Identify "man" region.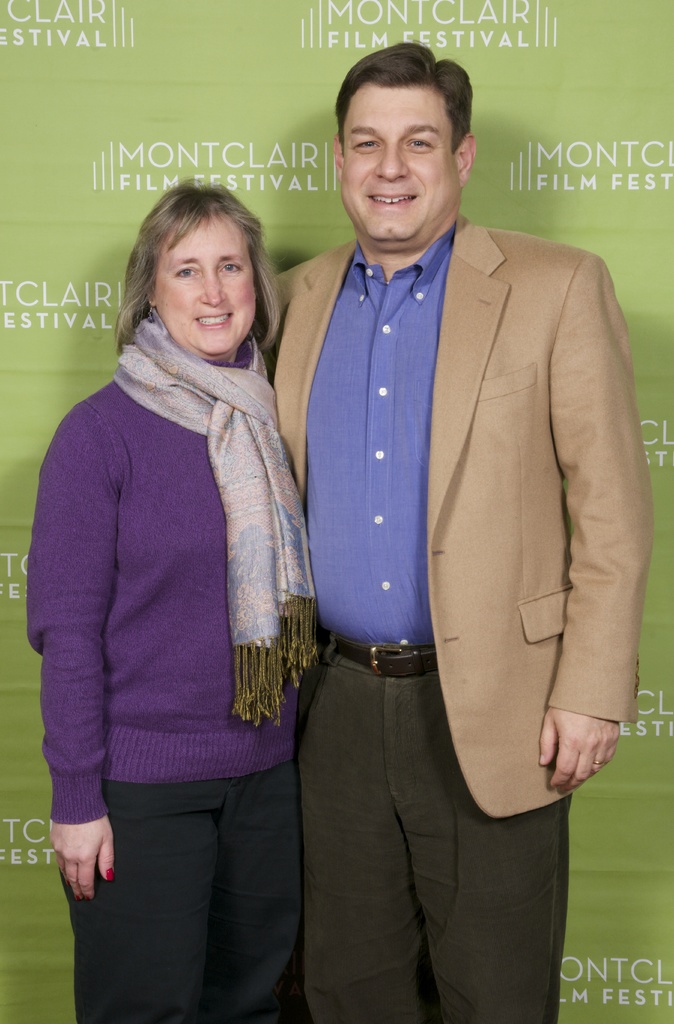
Region: bbox=[243, 30, 640, 1005].
